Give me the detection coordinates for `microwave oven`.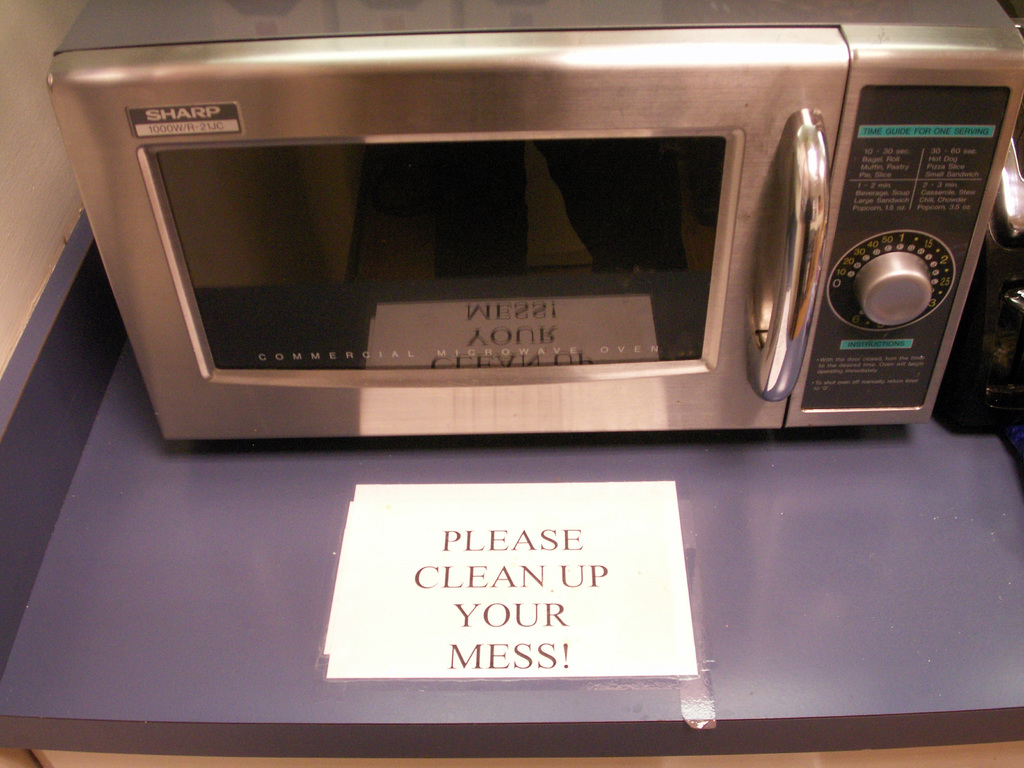
left=47, top=0, right=1023, bottom=442.
